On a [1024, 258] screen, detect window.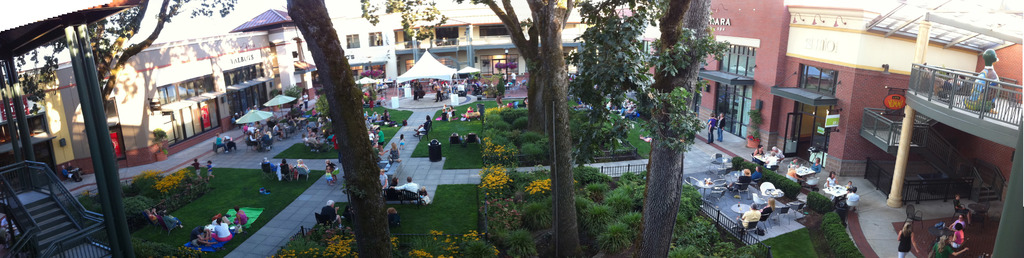
712 83 751 139.
